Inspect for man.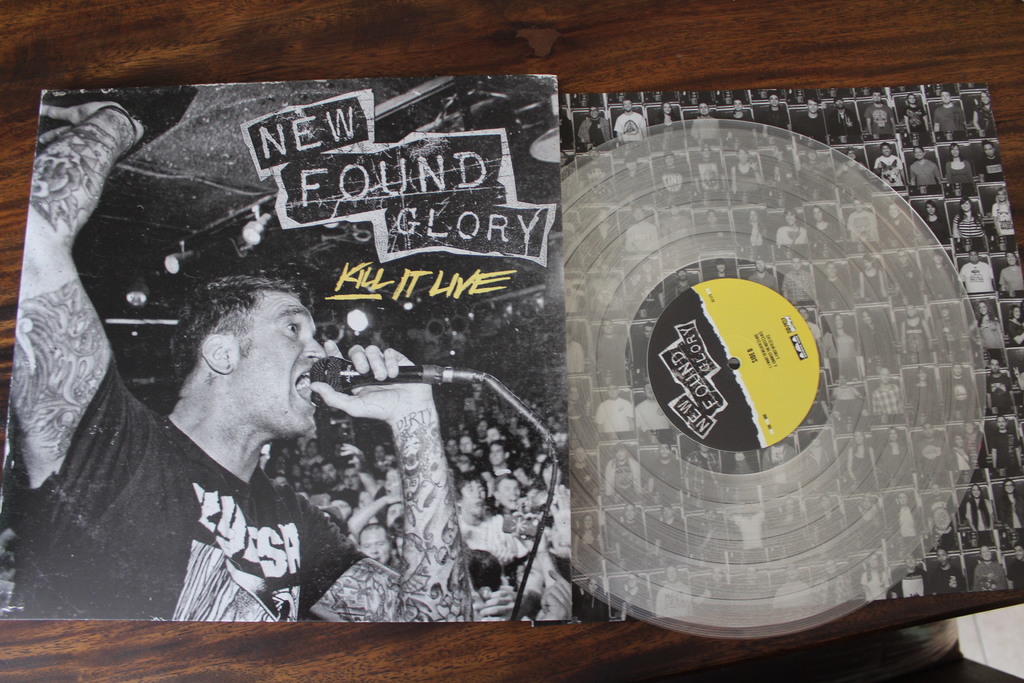
Inspection: (x1=590, y1=208, x2=618, y2=270).
